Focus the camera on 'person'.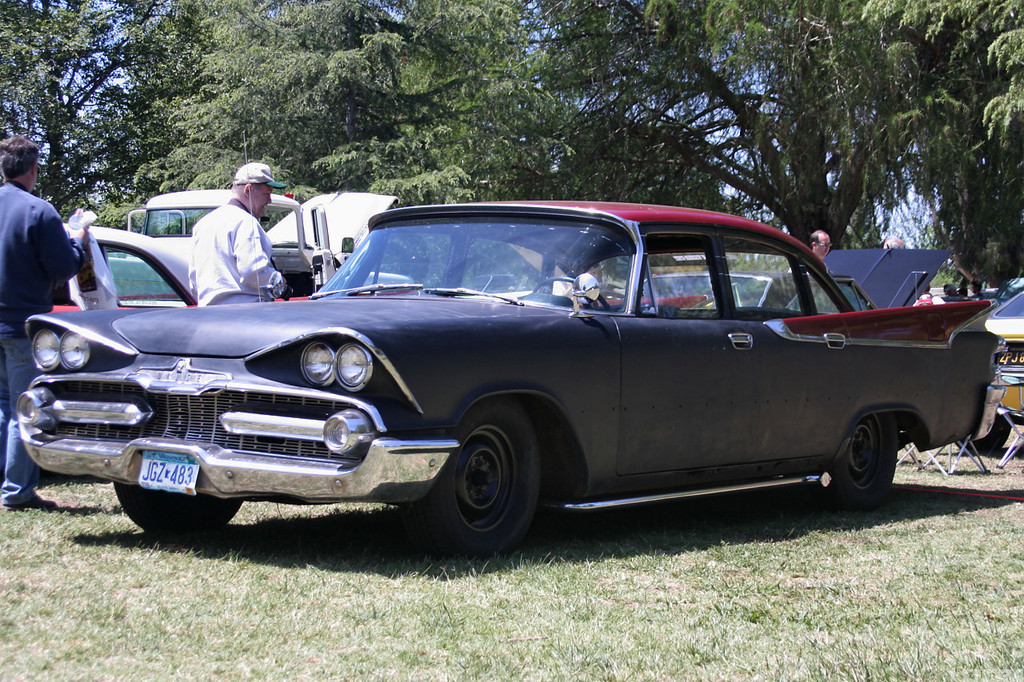
Focus region: box(805, 228, 832, 488).
